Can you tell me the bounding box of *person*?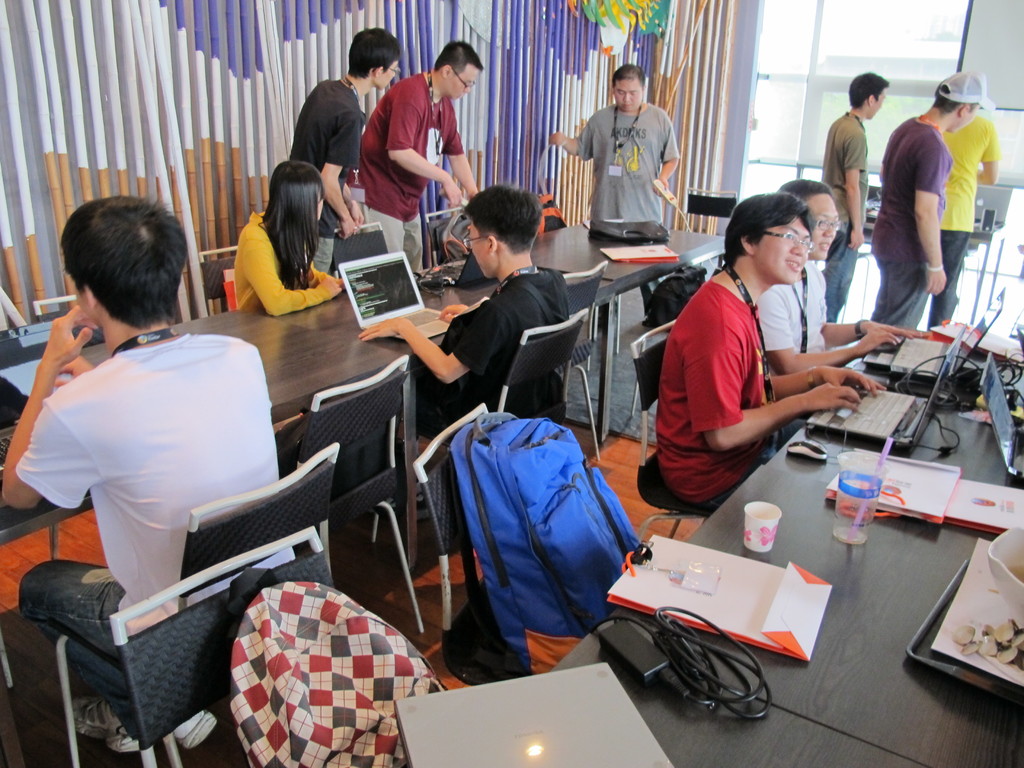
bbox=[655, 193, 885, 515].
